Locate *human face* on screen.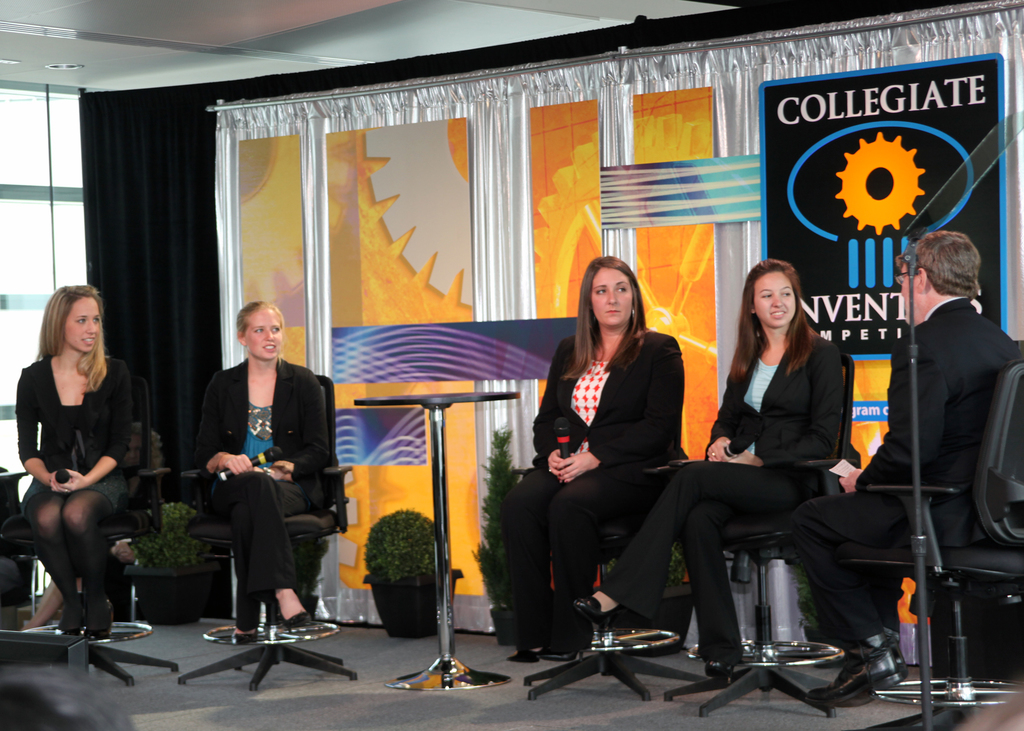
On screen at (65,297,100,353).
